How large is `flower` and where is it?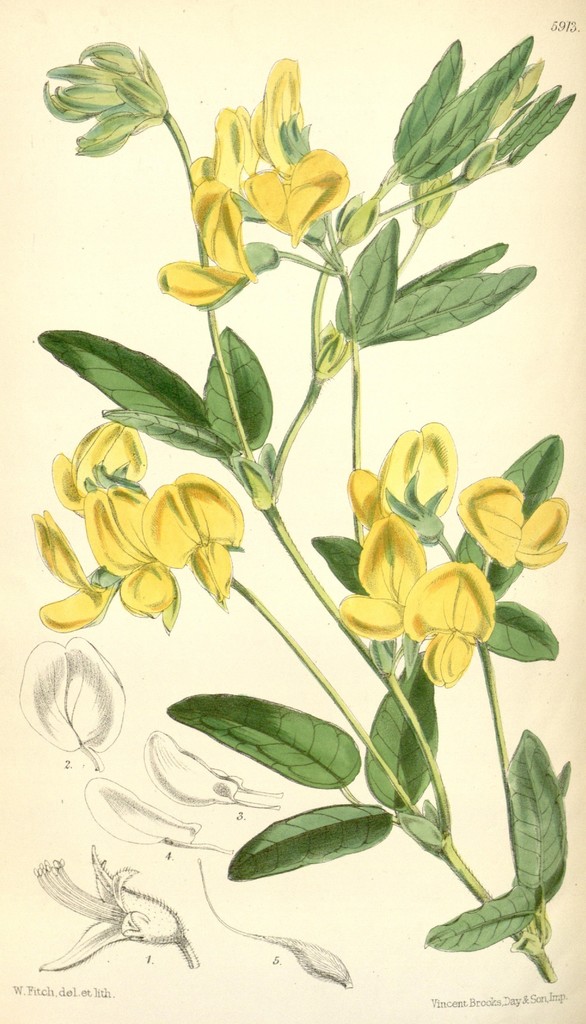
Bounding box: {"left": 407, "top": 550, "right": 511, "bottom": 674}.
